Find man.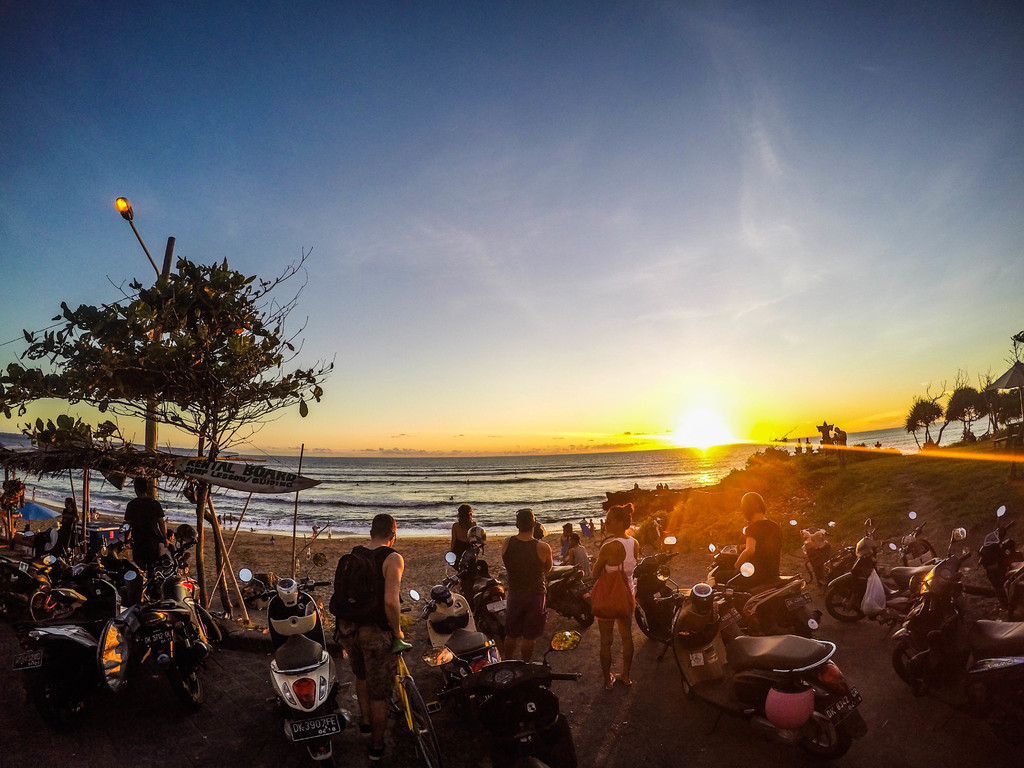
[left=317, top=518, right=407, bottom=717].
